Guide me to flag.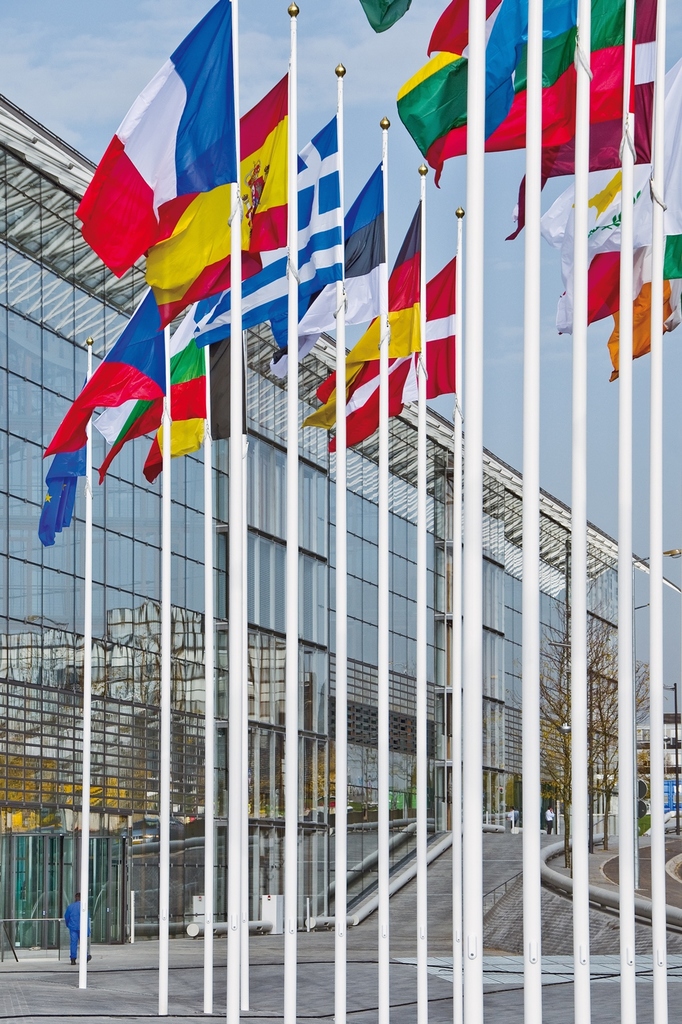
Guidance: <box>505,1,586,89</box>.
